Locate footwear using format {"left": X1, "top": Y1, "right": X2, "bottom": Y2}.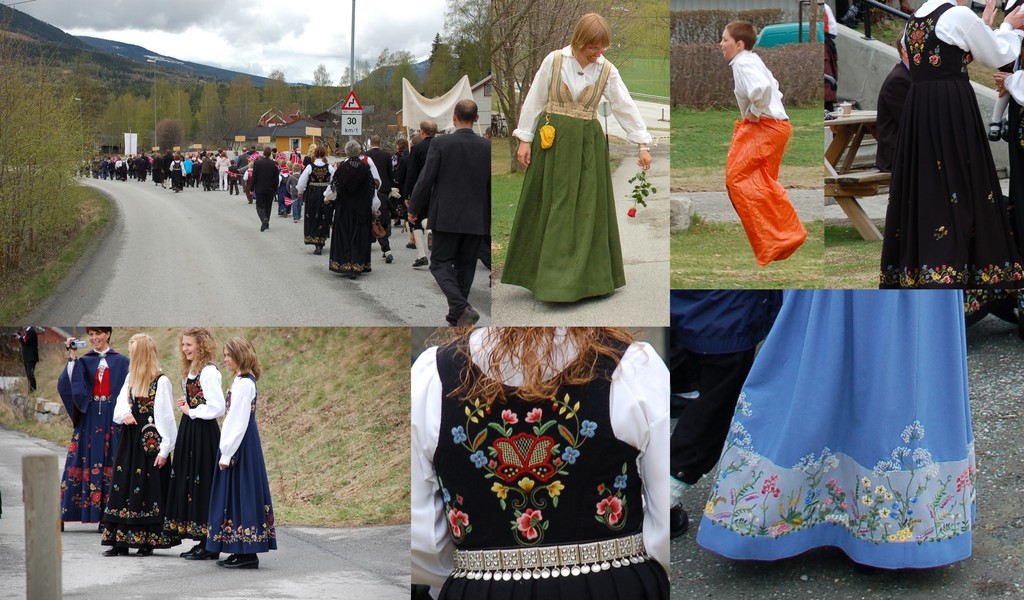
{"left": 387, "top": 254, "right": 394, "bottom": 263}.
